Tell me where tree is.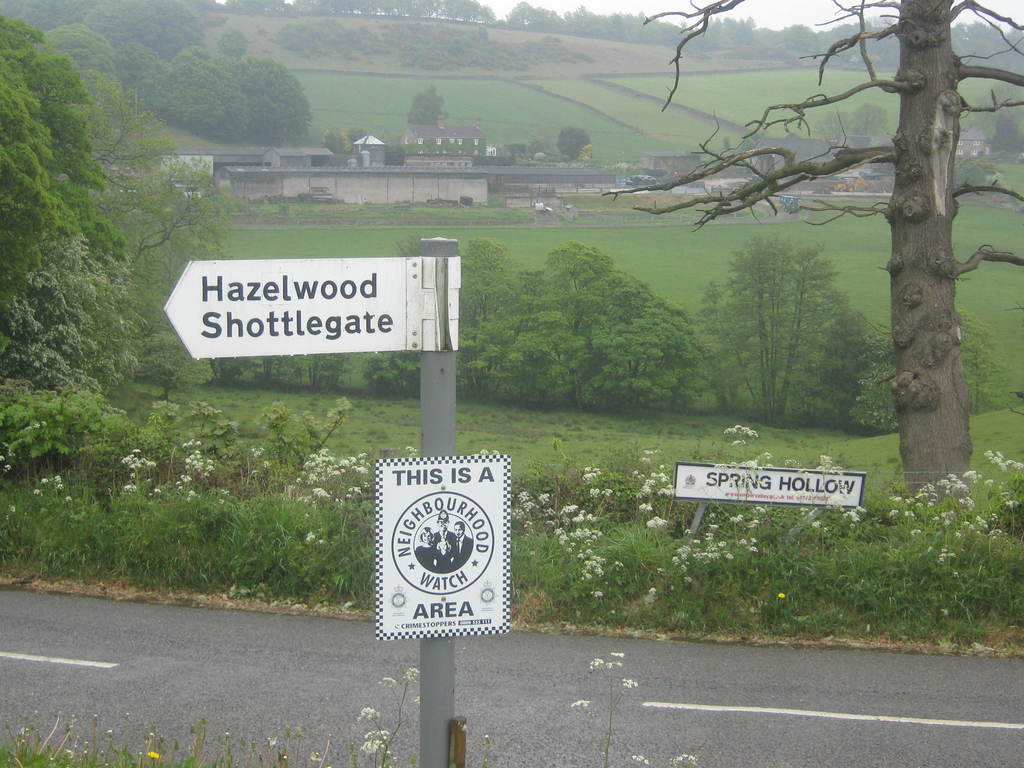
tree is at {"x1": 810, "y1": 101, "x2": 887, "y2": 143}.
